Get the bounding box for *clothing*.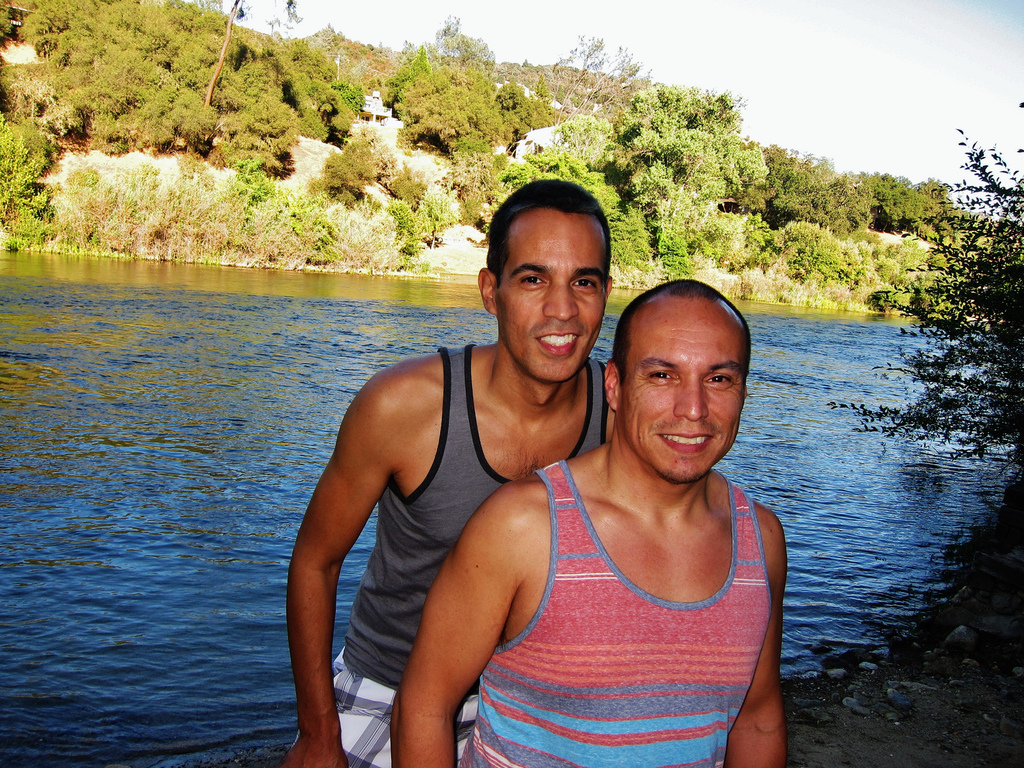
(left=454, top=458, right=778, bottom=767).
